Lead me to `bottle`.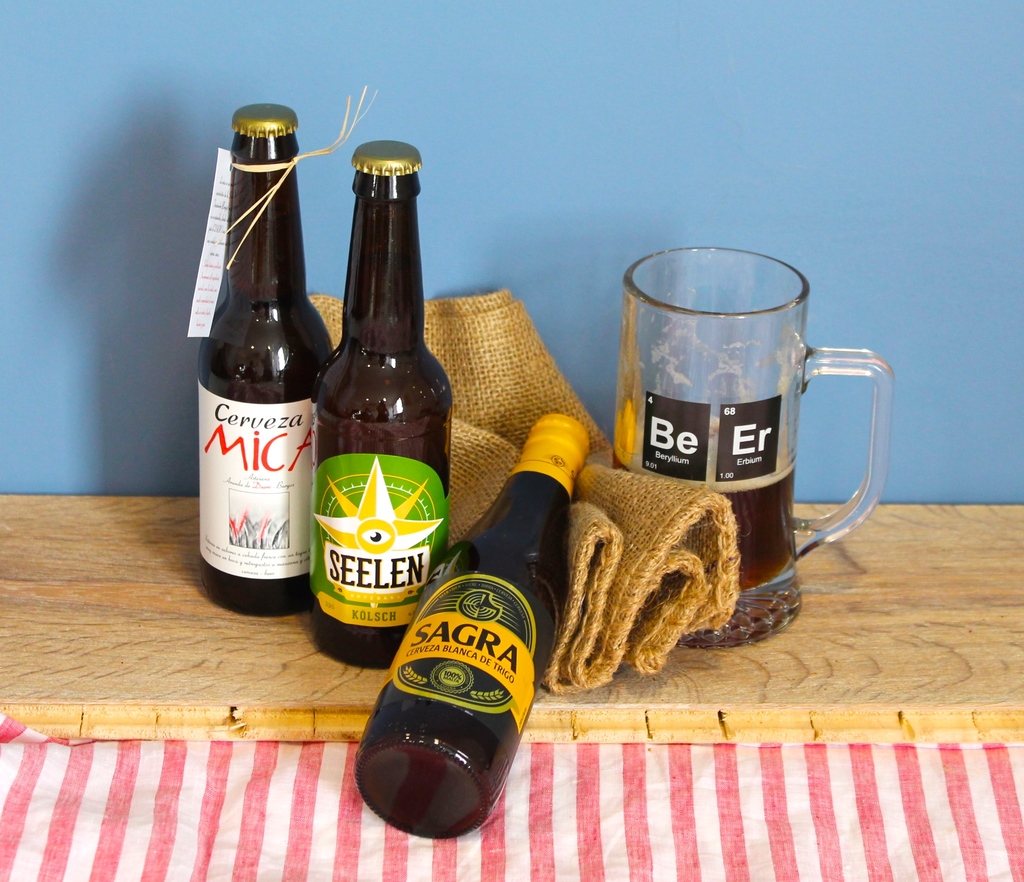
Lead to pyautogui.locateOnScreen(308, 138, 451, 669).
